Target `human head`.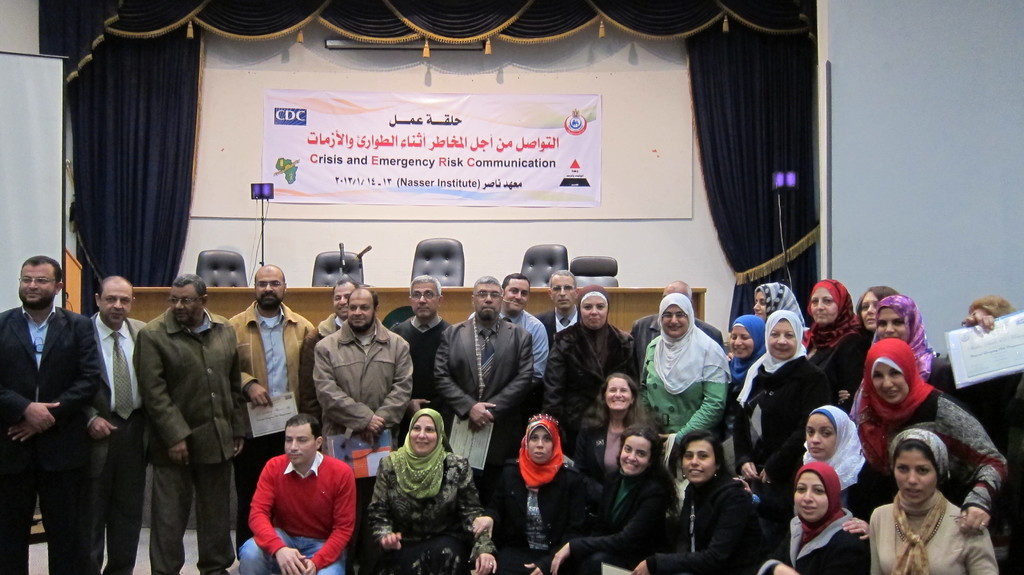
Target region: [left=662, top=278, right=695, bottom=303].
